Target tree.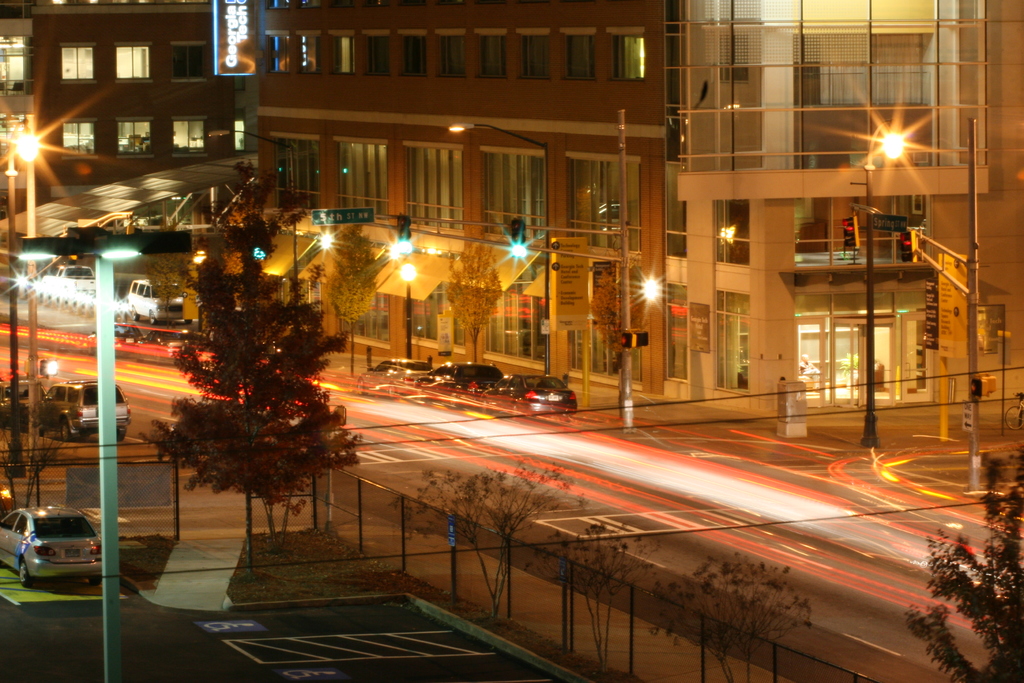
Target region: 0:409:68:501.
